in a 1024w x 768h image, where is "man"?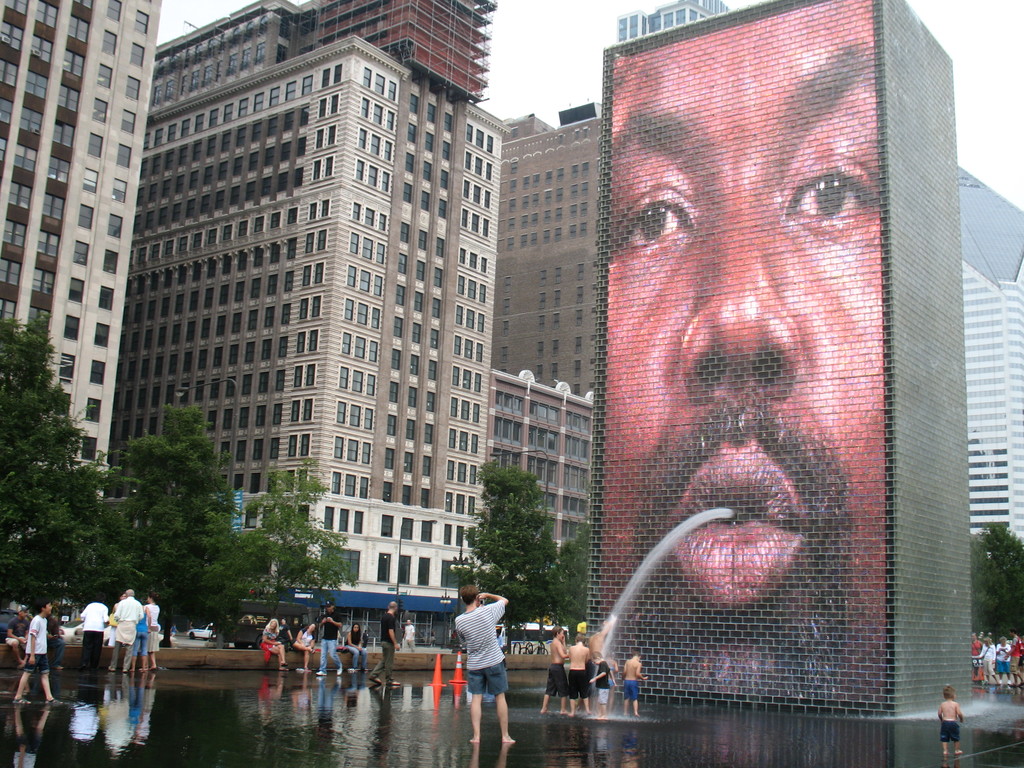
box=[109, 588, 144, 673].
